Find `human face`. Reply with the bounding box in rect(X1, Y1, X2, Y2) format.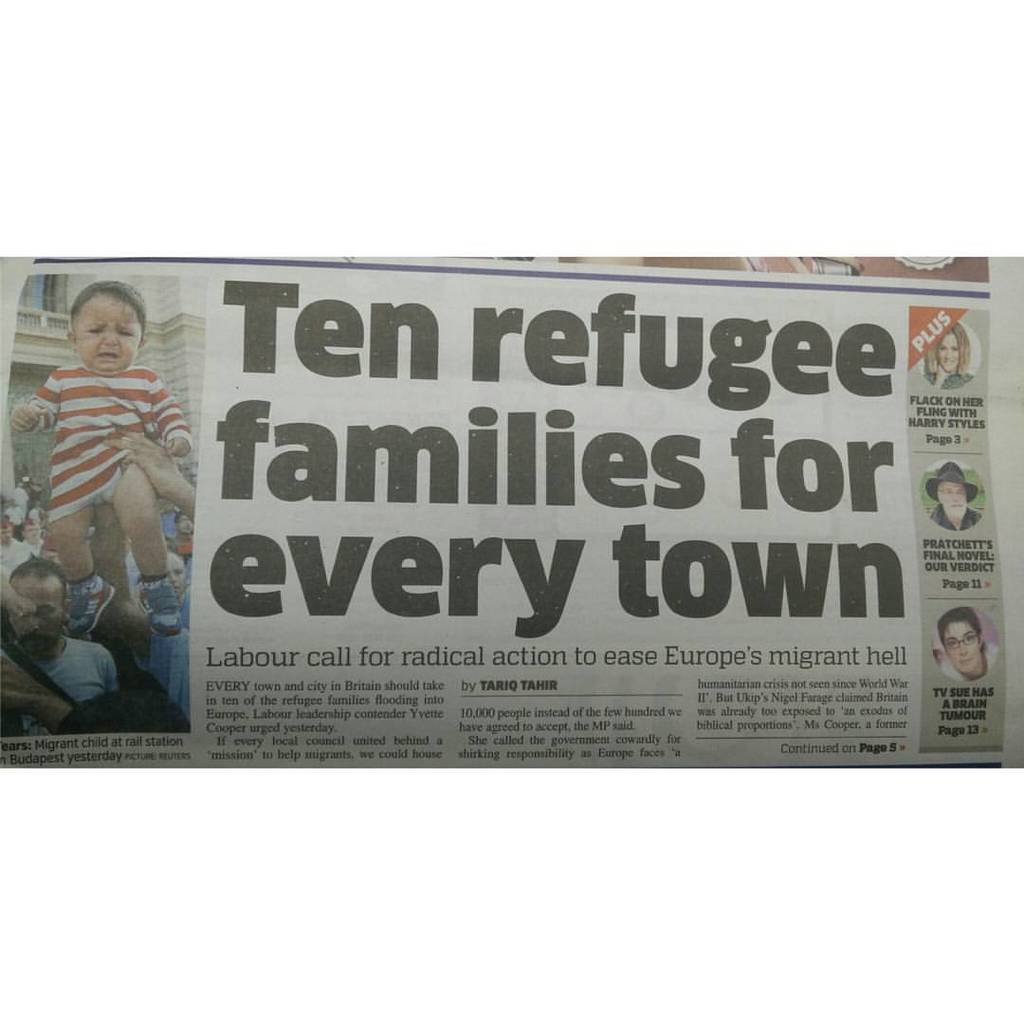
rect(940, 616, 984, 677).
